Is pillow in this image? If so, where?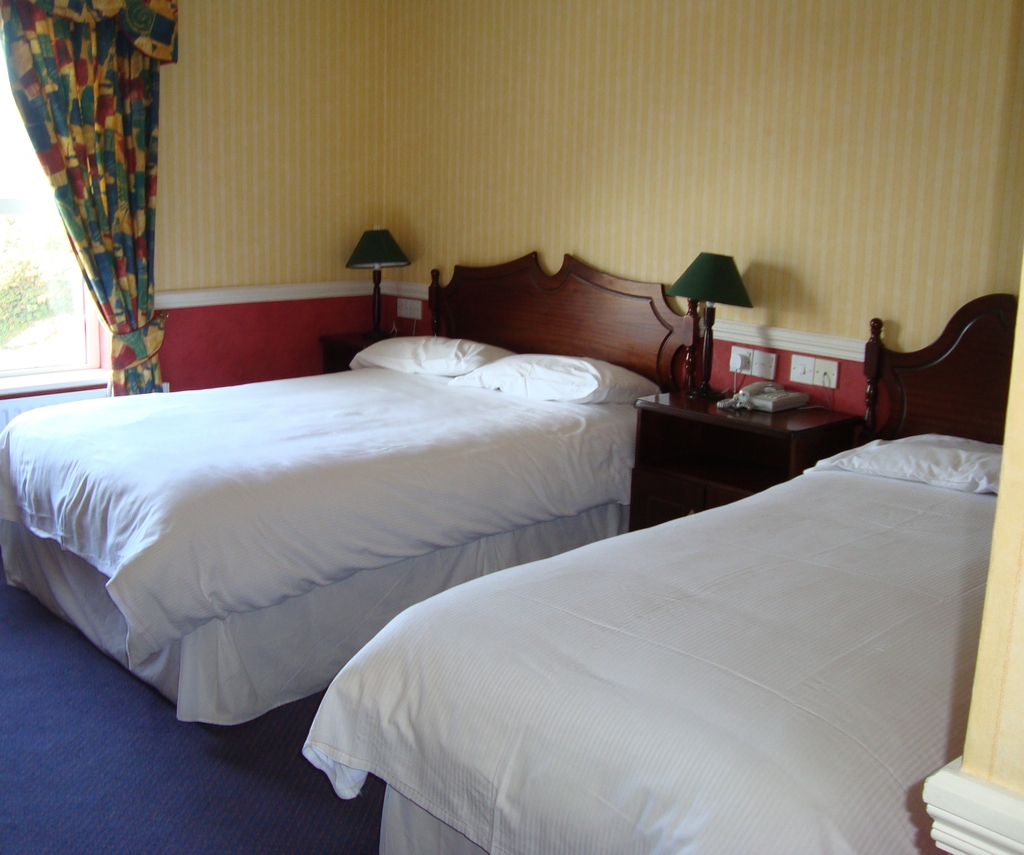
Yes, at [left=454, top=351, right=652, bottom=409].
